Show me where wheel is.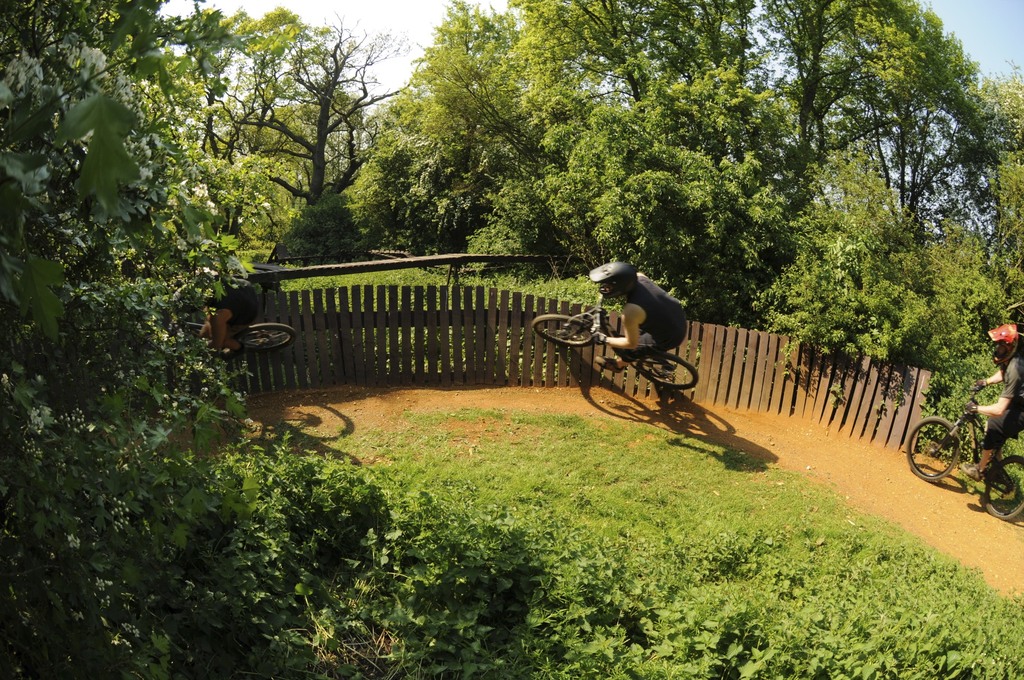
wheel is at box(532, 316, 595, 347).
